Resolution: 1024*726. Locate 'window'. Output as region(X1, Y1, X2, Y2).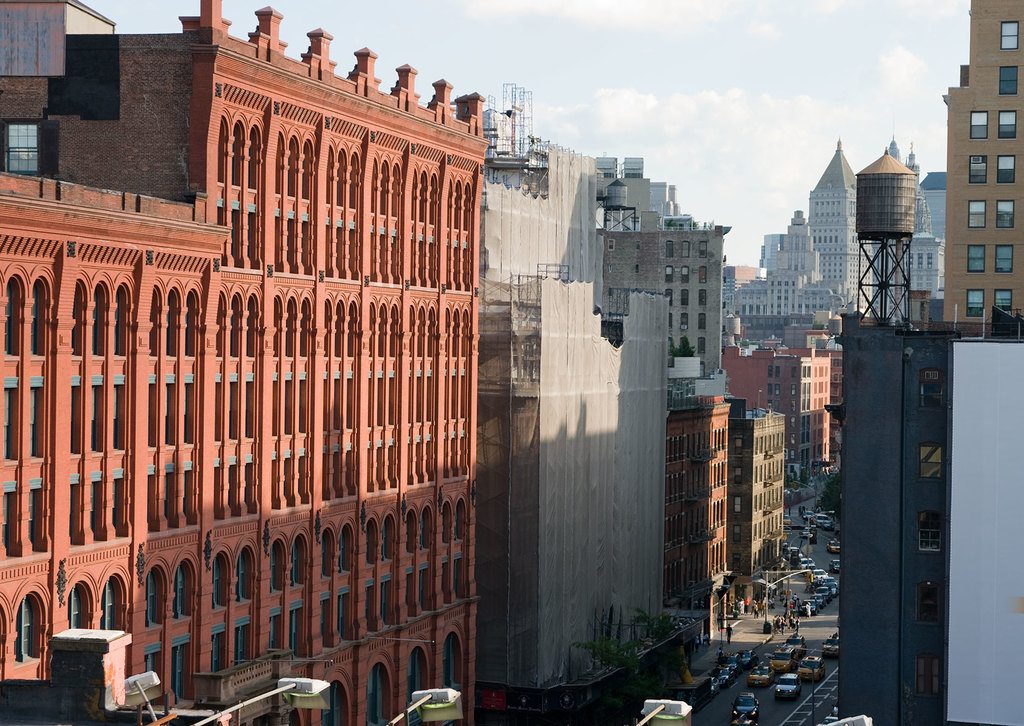
region(324, 291, 355, 358).
